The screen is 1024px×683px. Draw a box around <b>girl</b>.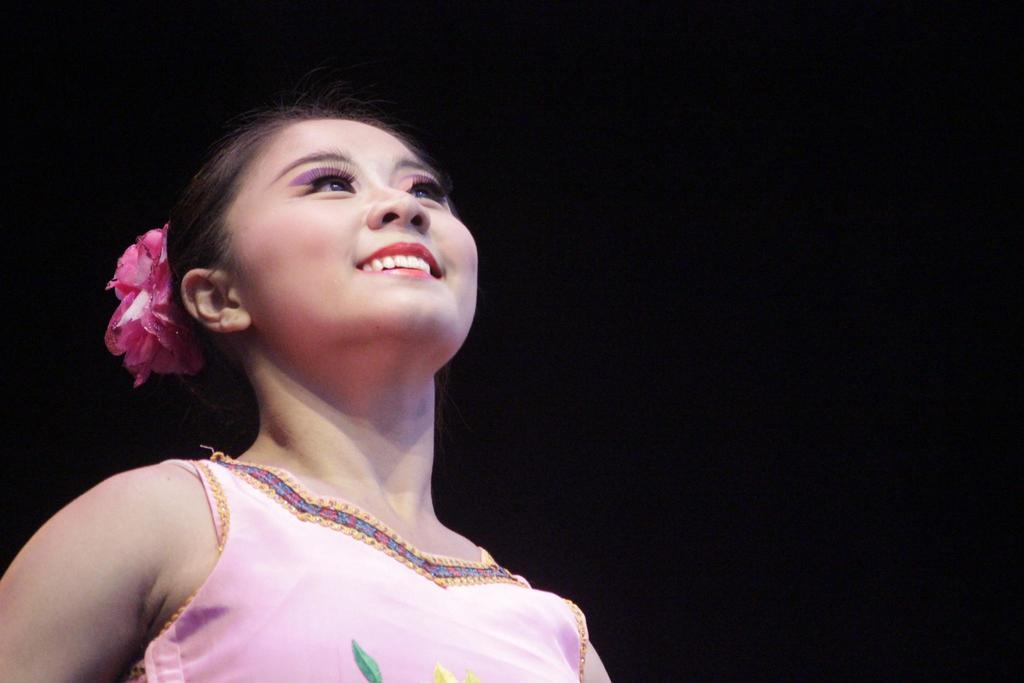
bbox(0, 86, 619, 682).
